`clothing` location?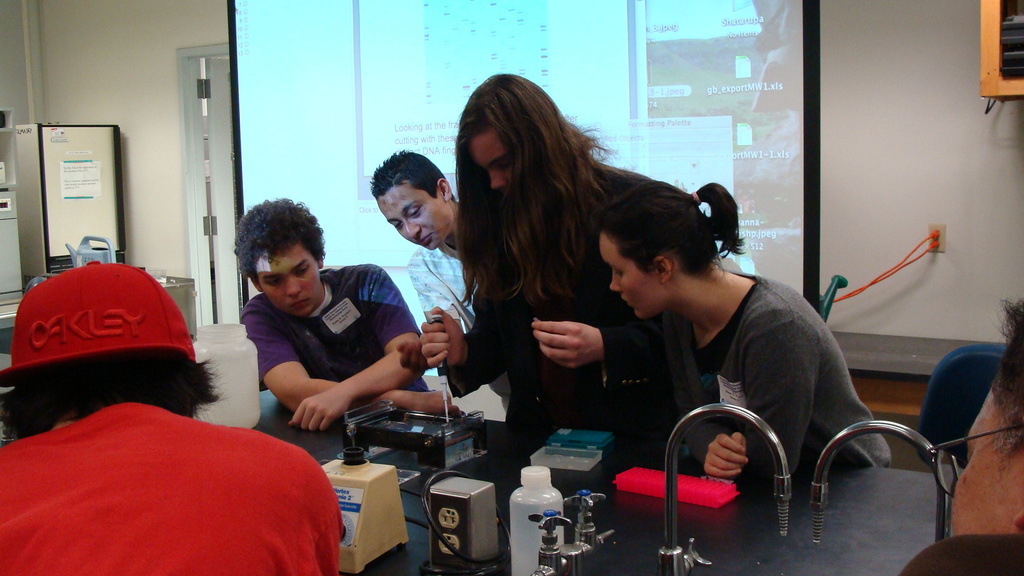
<bbox>664, 267, 888, 473</bbox>
